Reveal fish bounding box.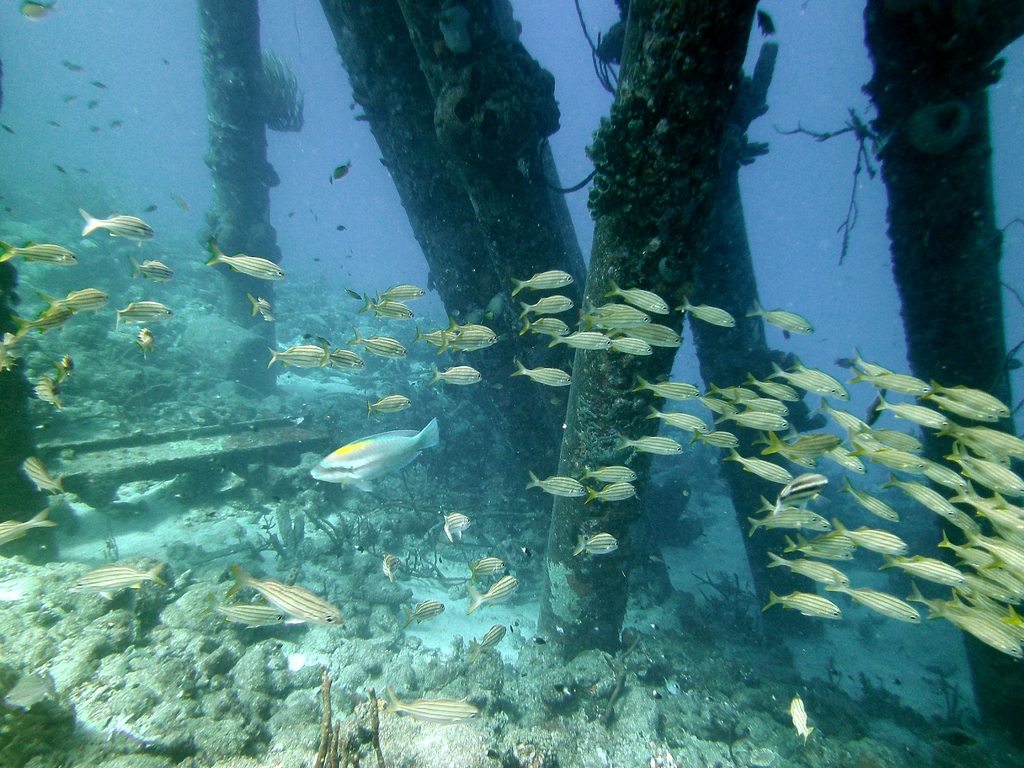
Revealed: (left=627, top=436, right=683, bottom=458).
